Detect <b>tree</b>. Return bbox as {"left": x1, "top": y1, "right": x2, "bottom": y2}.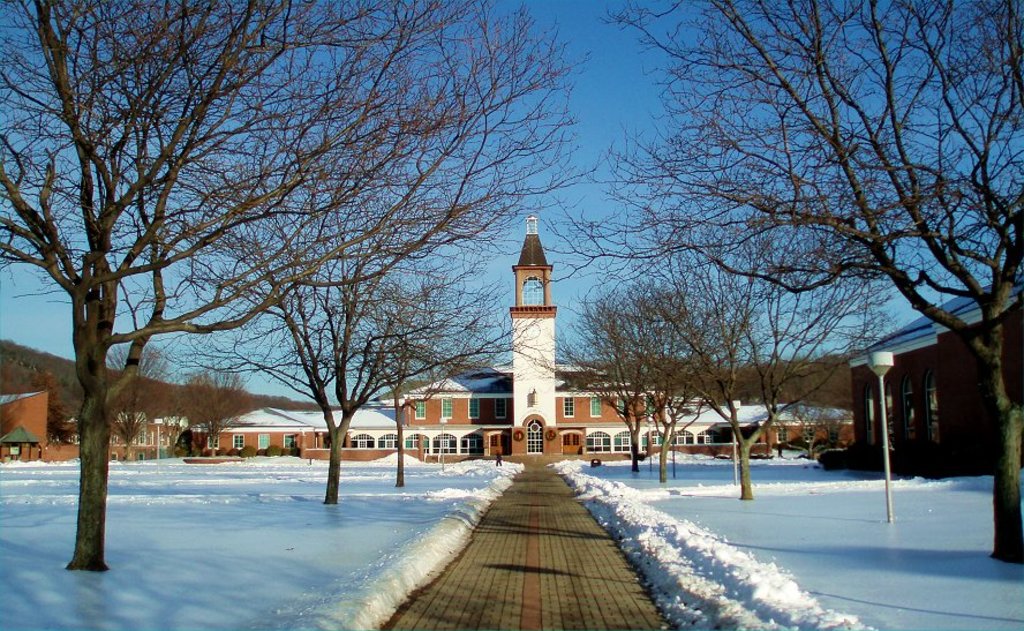
{"left": 70, "top": 331, "right": 197, "bottom": 468}.
